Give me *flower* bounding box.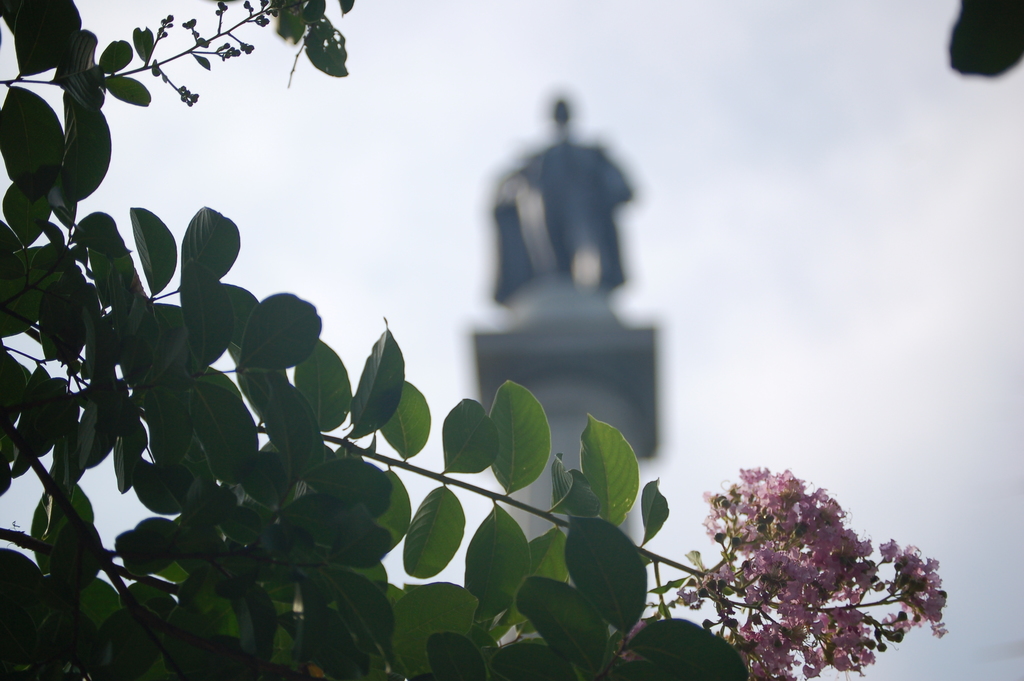
(x1=677, y1=463, x2=952, y2=677).
